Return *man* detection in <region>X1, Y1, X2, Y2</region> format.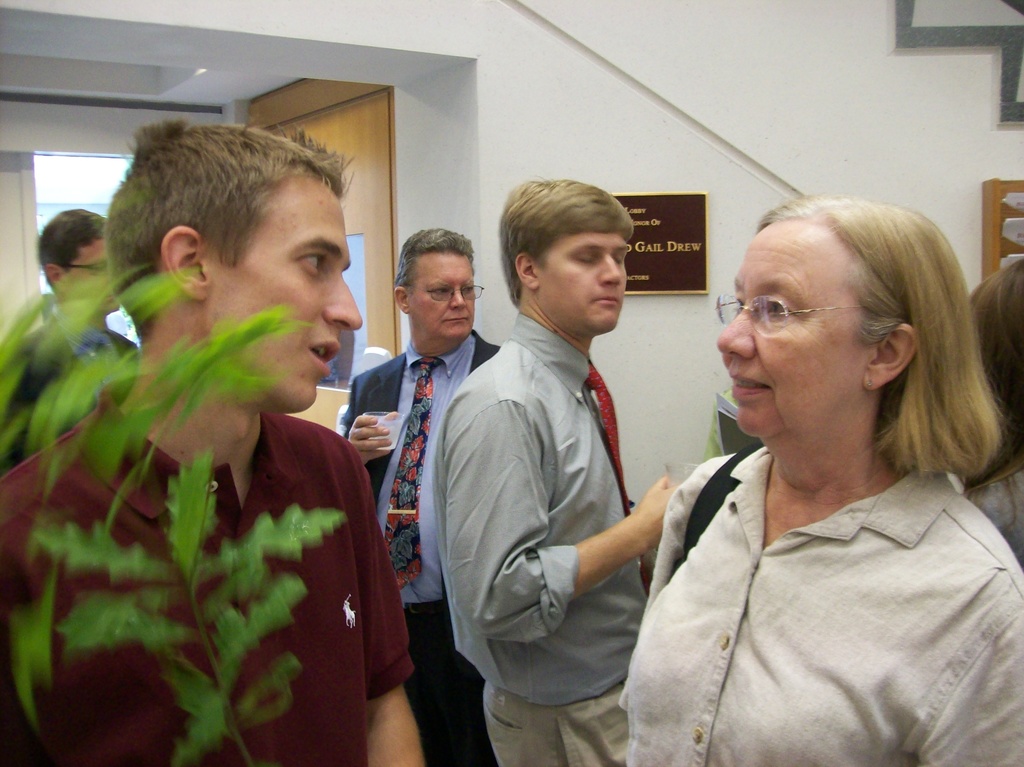
<region>349, 225, 502, 766</region>.
